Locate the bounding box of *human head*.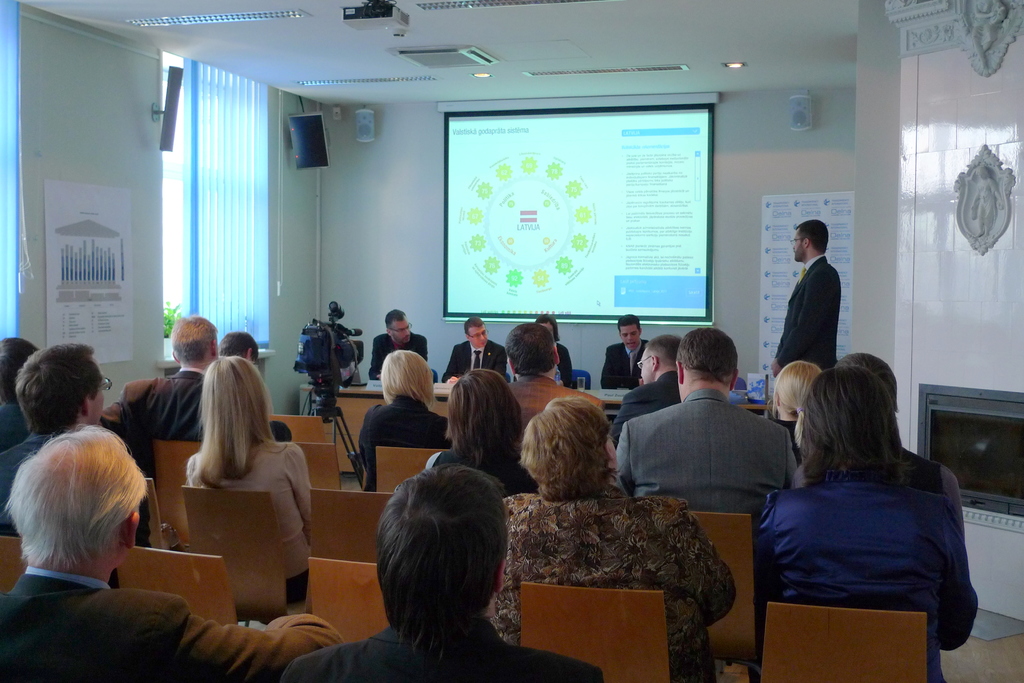
Bounding box: rect(637, 339, 676, 376).
